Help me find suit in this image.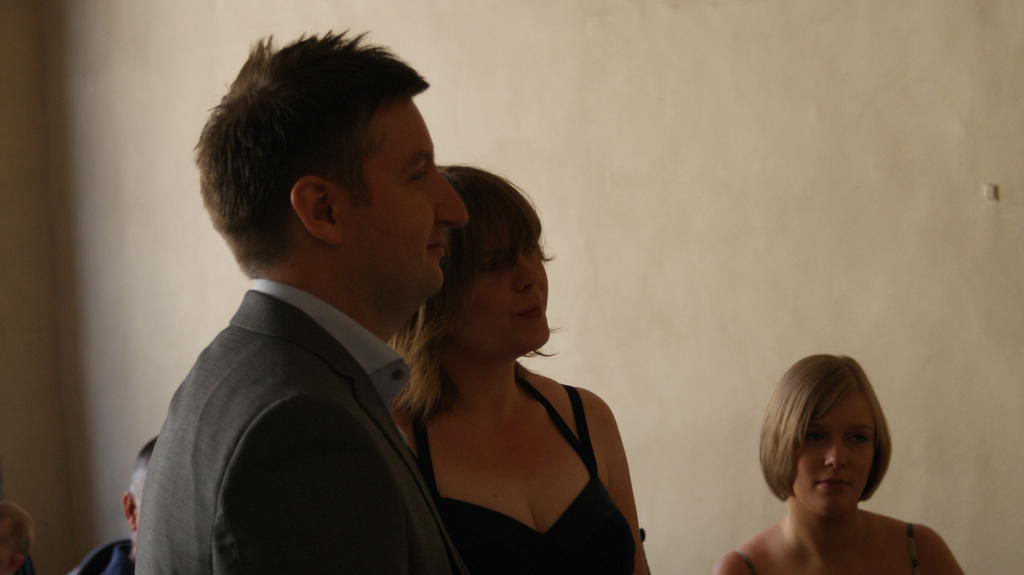
Found it: rect(132, 289, 450, 574).
